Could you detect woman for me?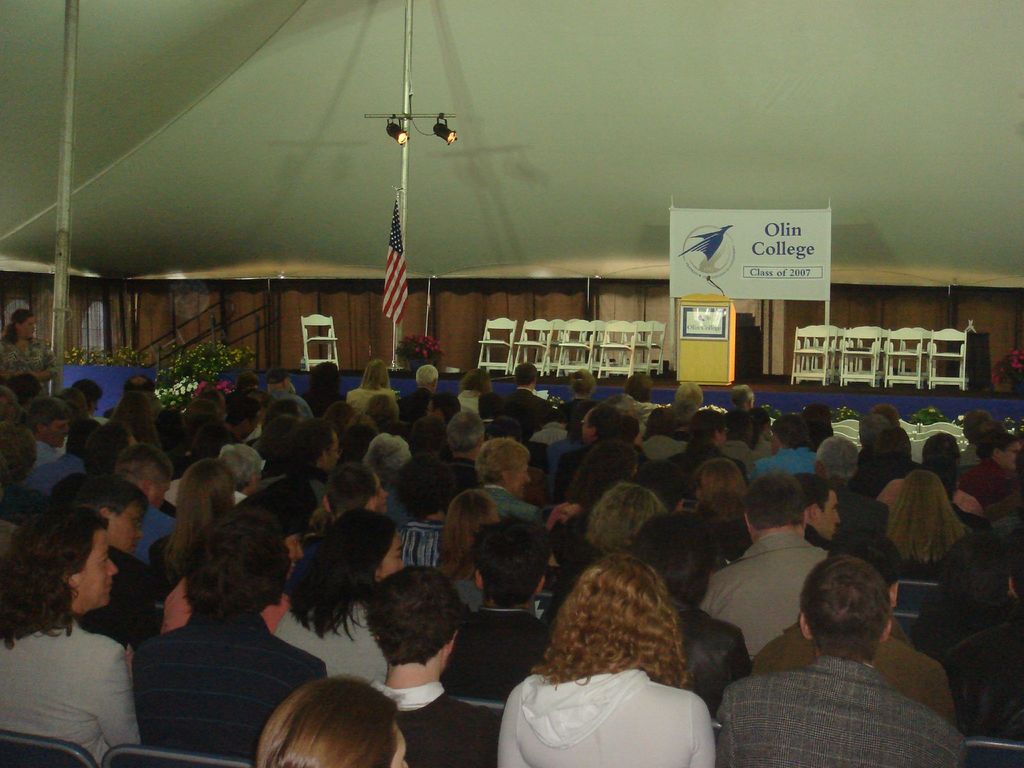
Detection result: box=[472, 438, 559, 525].
